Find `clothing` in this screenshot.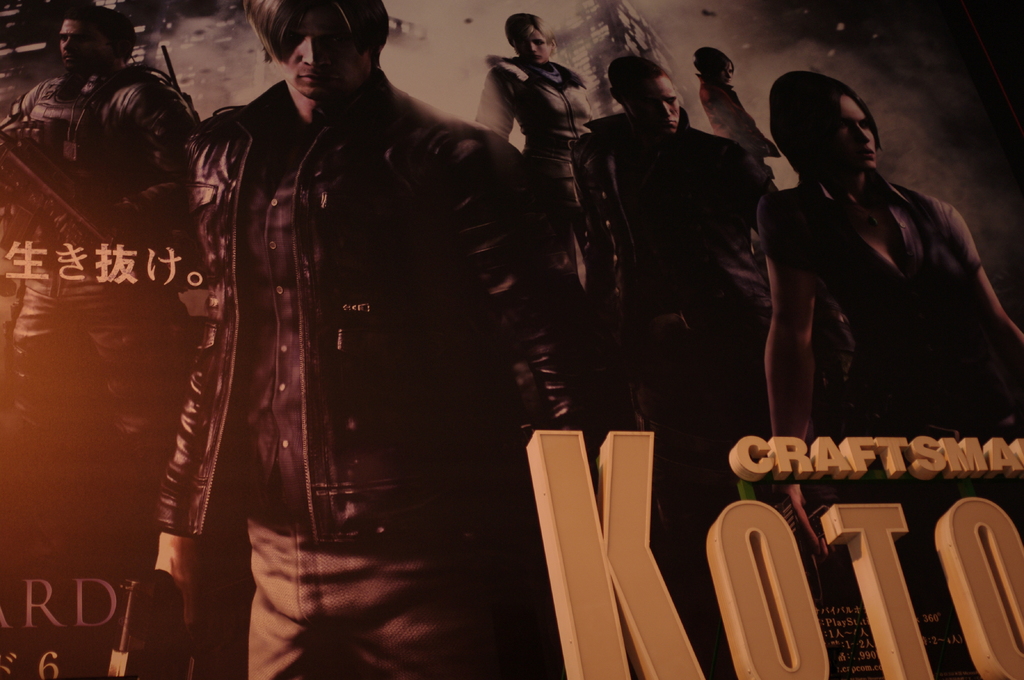
The bounding box for `clothing` is [left=0, top=75, right=205, bottom=230].
